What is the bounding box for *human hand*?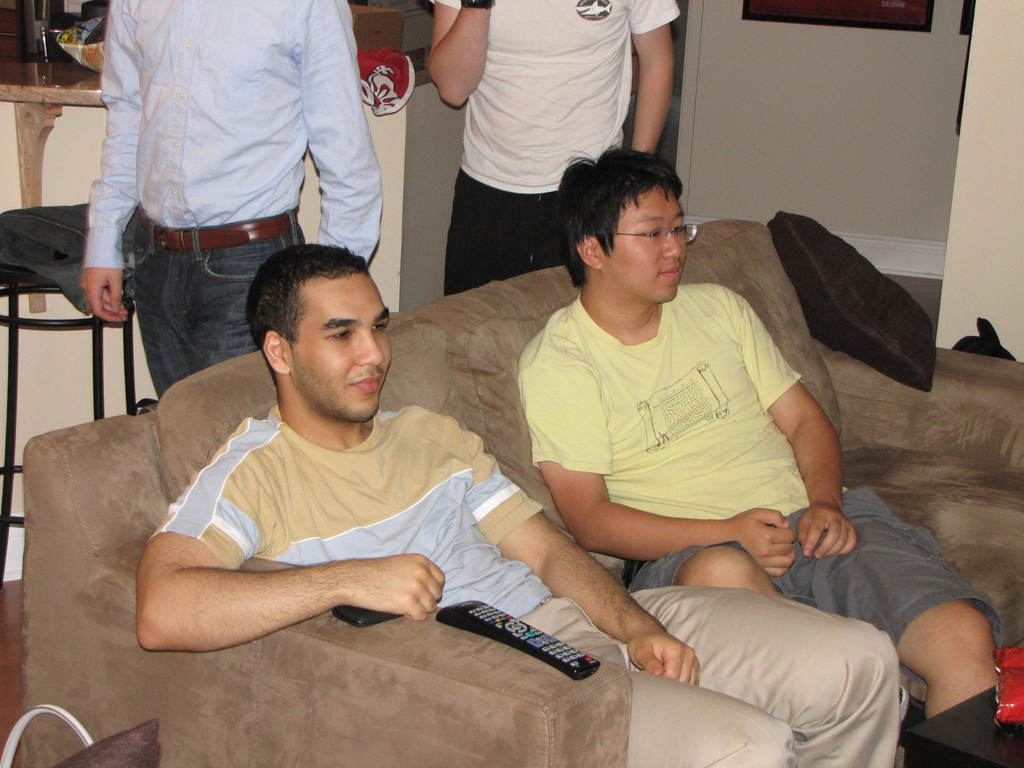
(x1=627, y1=626, x2=701, y2=685).
